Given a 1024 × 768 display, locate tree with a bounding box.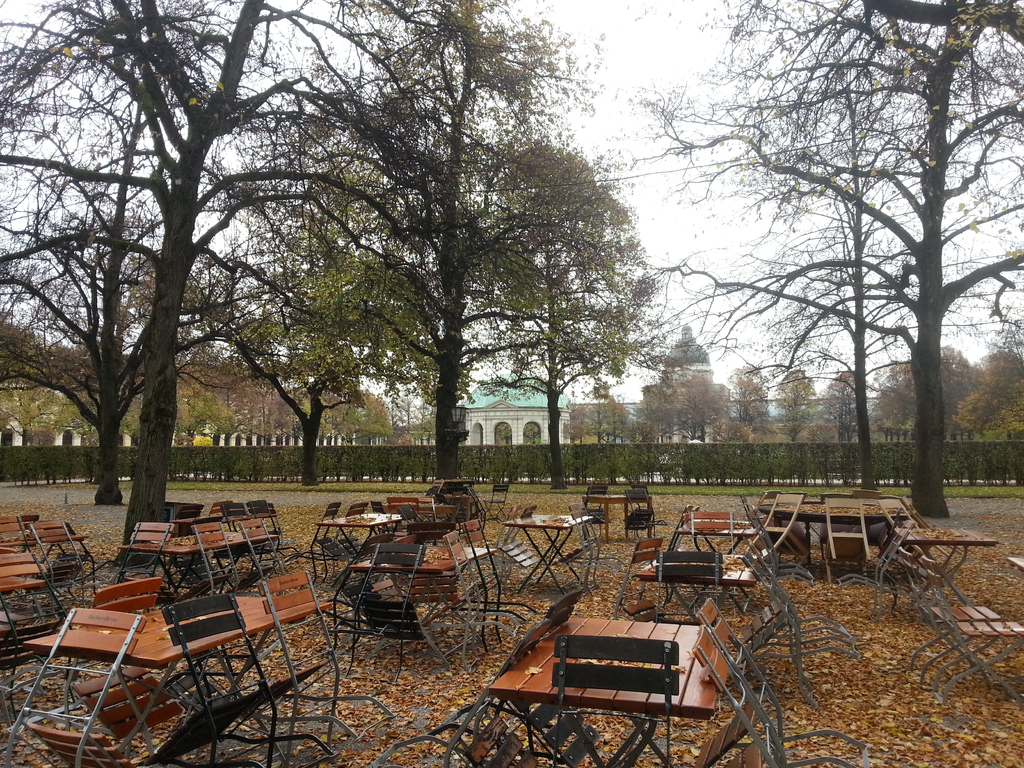
Located: bbox=[478, 133, 651, 457].
